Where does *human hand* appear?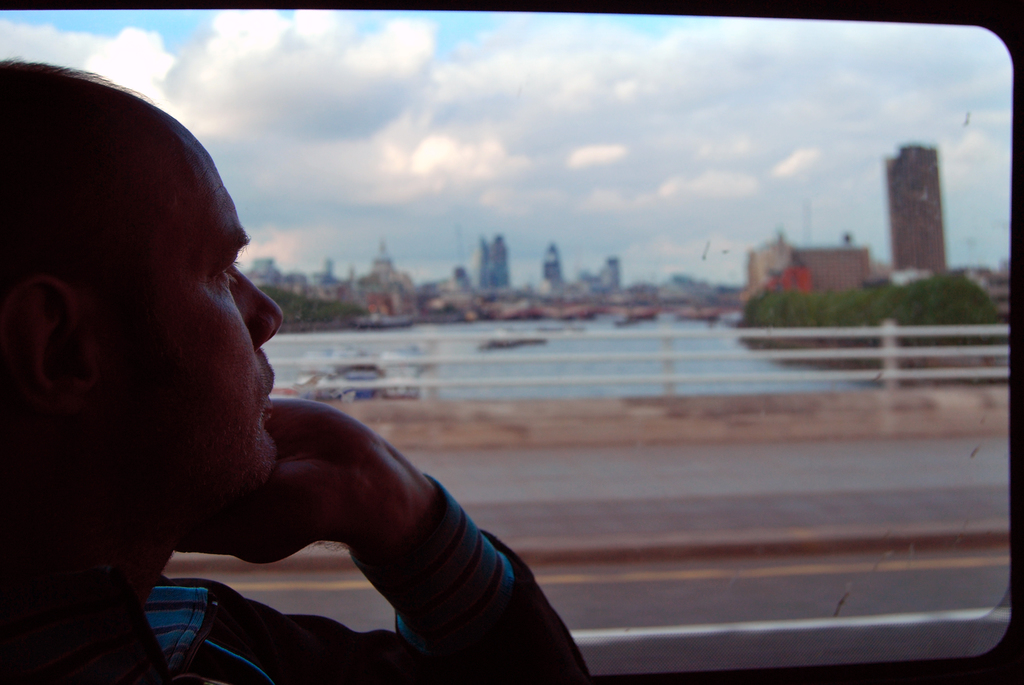
Appears at {"left": 239, "top": 402, "right": 439, "bottom": 565}.
